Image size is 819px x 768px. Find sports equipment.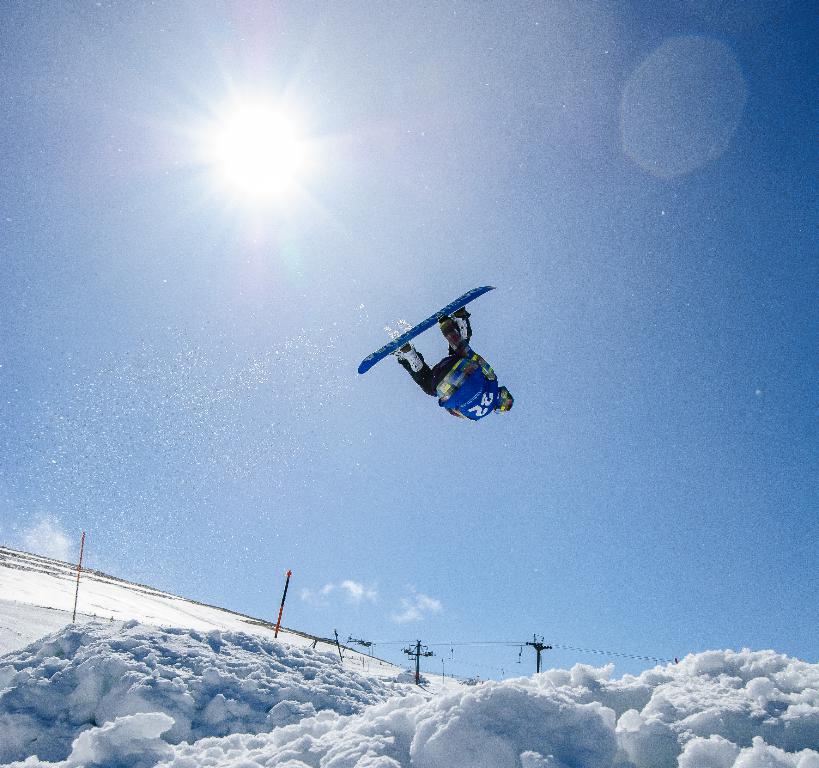
bbox=(356, 280, 501, 377).
